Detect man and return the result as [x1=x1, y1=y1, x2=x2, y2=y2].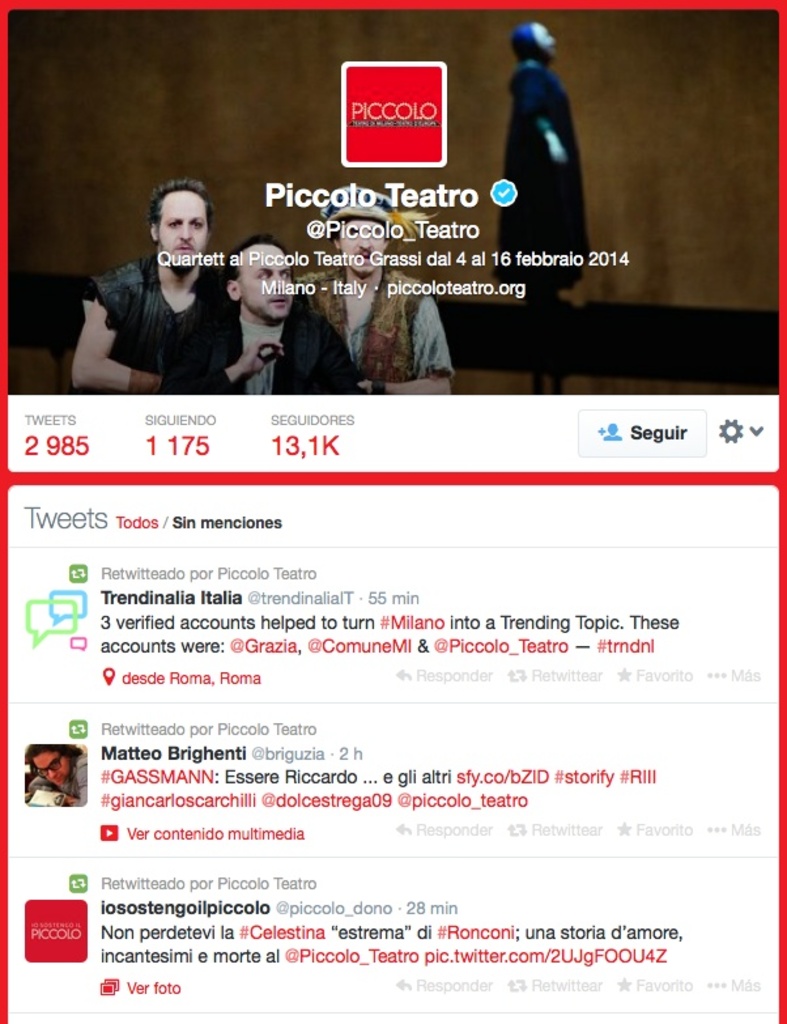
[x1=307, y1=196, x2=458, y2=396].
